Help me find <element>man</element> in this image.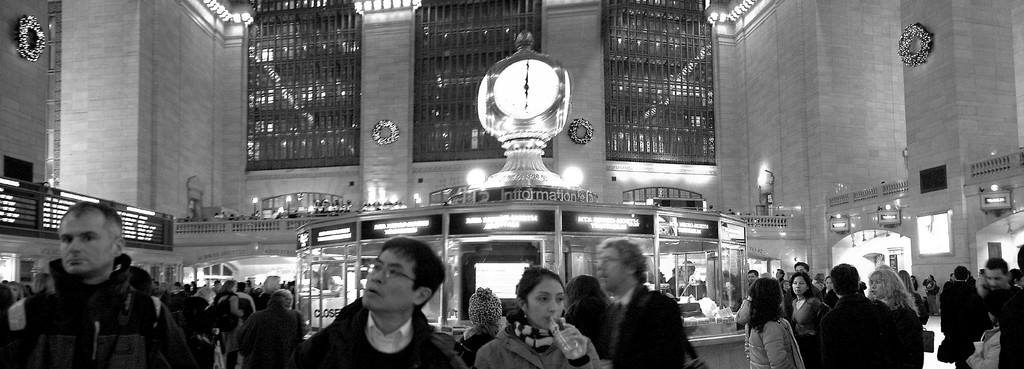
Found it: select_region(976, 256, 1009, 329).
